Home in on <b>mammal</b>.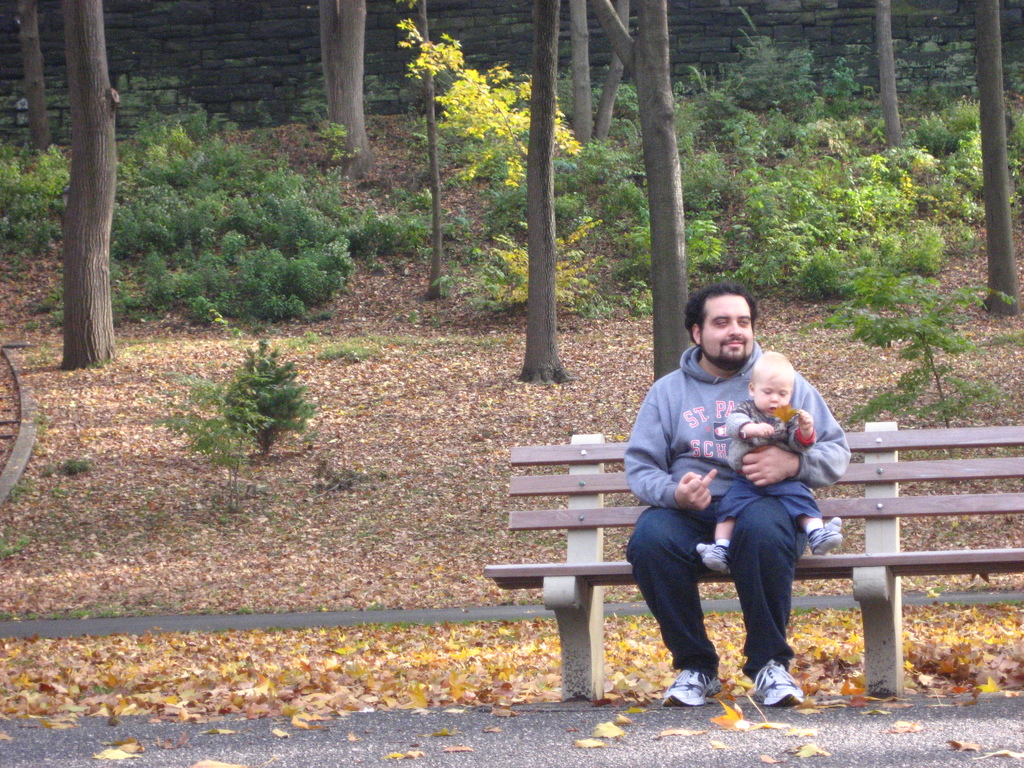
Homed in at [701,347,845,572].
